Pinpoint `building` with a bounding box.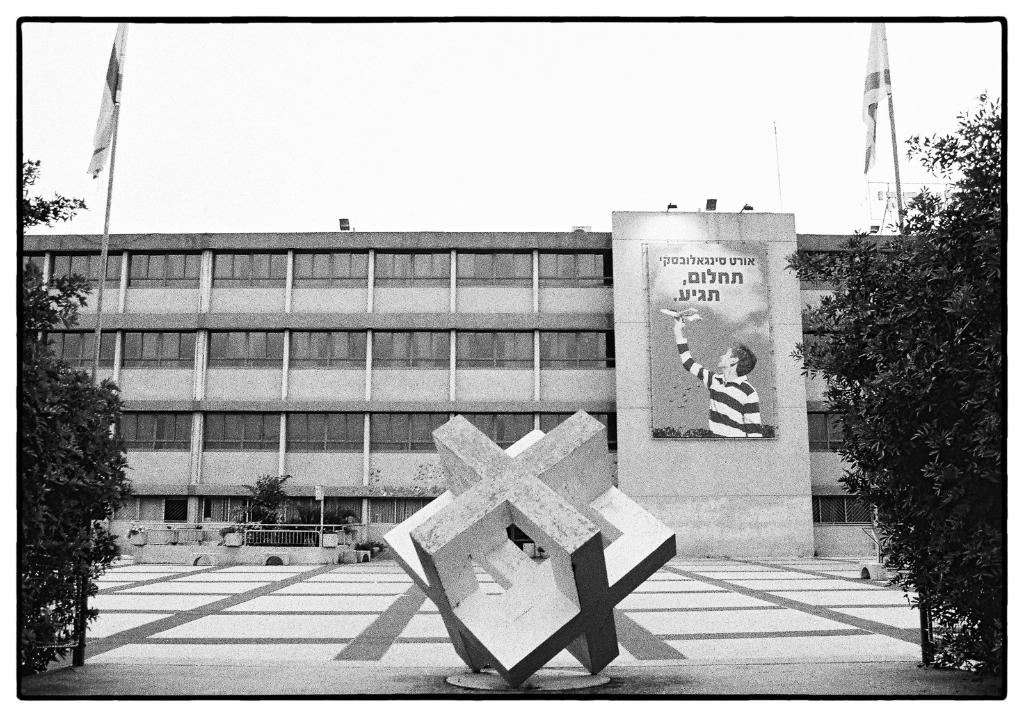
[13,214,931,562].
